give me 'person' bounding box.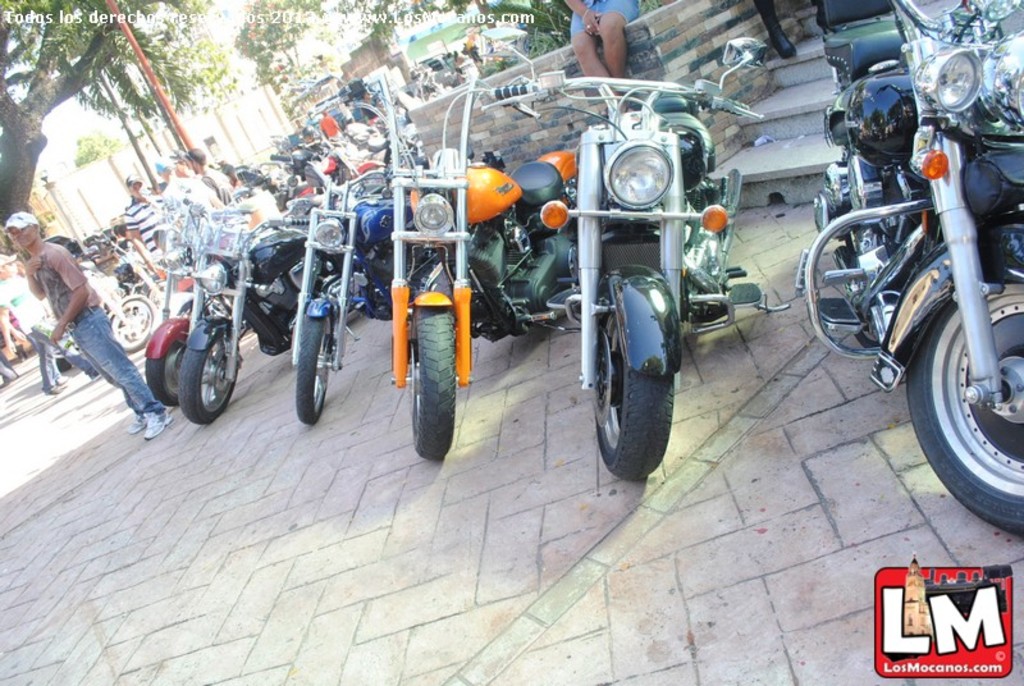
box=[554, 0, 631, 97].
